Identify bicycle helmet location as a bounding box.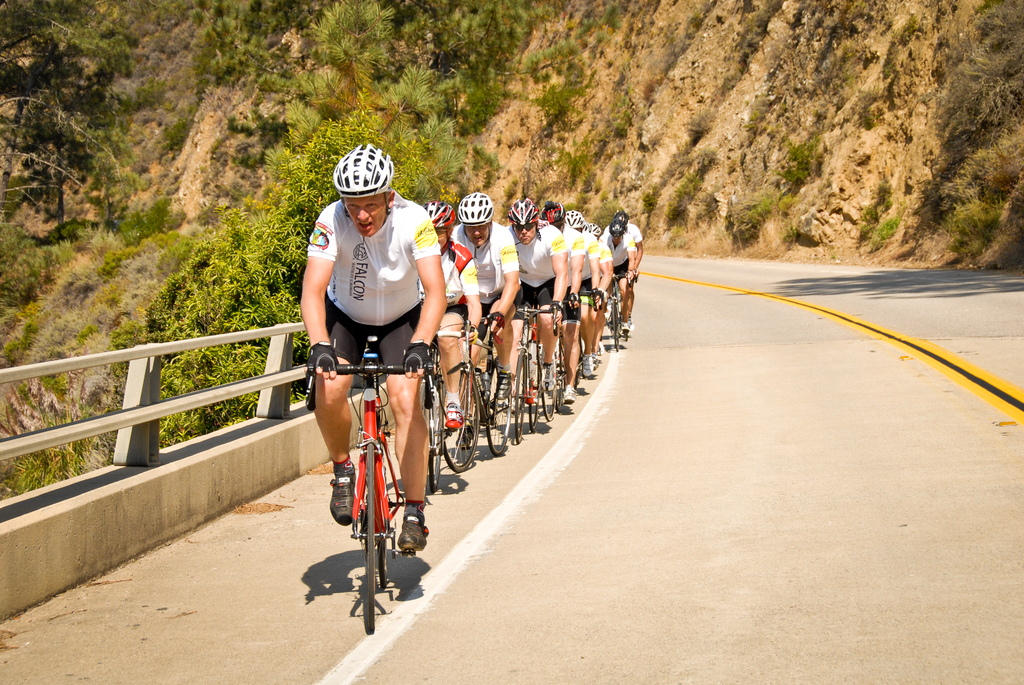
x1=459 y1=192 x2=493 y2=226.
